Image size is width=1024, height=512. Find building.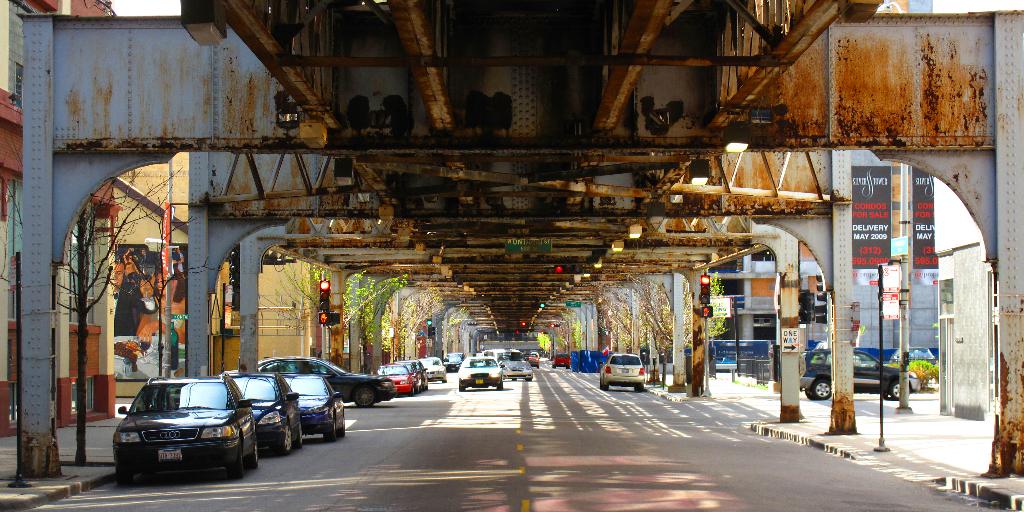
rect(738, 0, 940, 368).
